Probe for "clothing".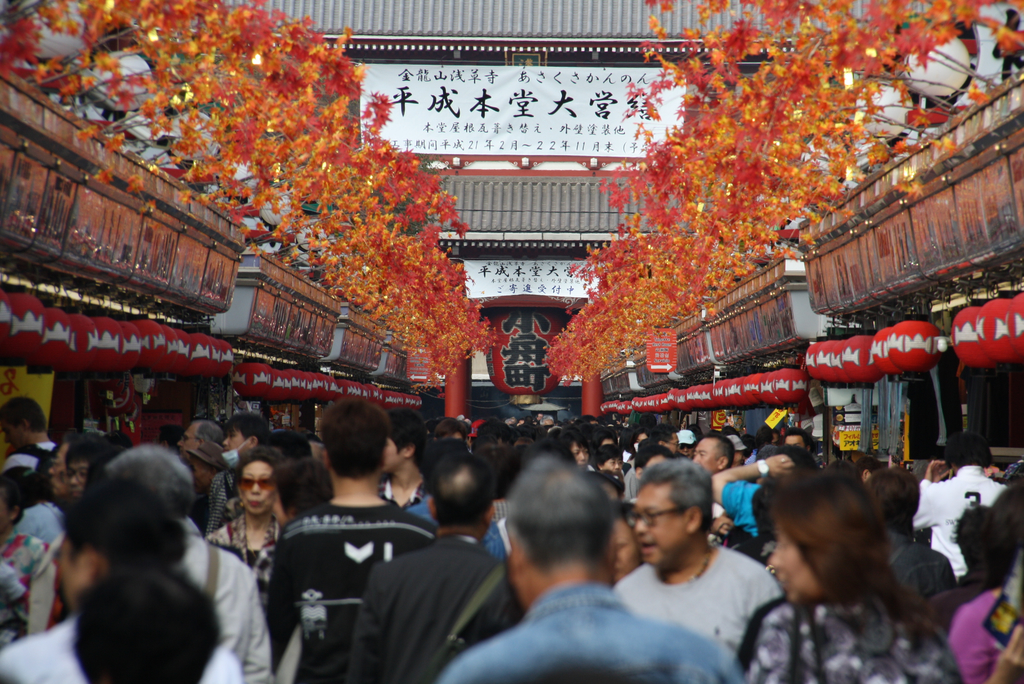
Probe result: left=718, top=482, right=769, bottom=543.
